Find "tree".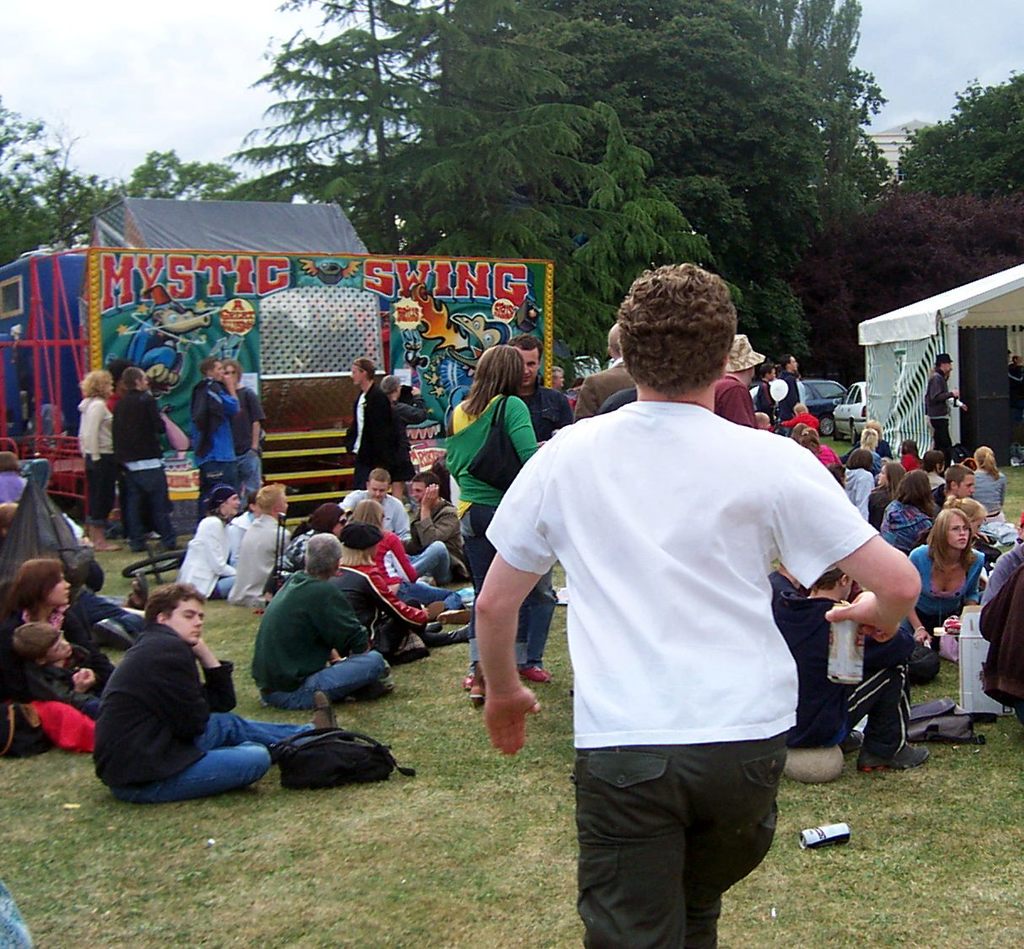
locate(191, 0, 731, 390).
